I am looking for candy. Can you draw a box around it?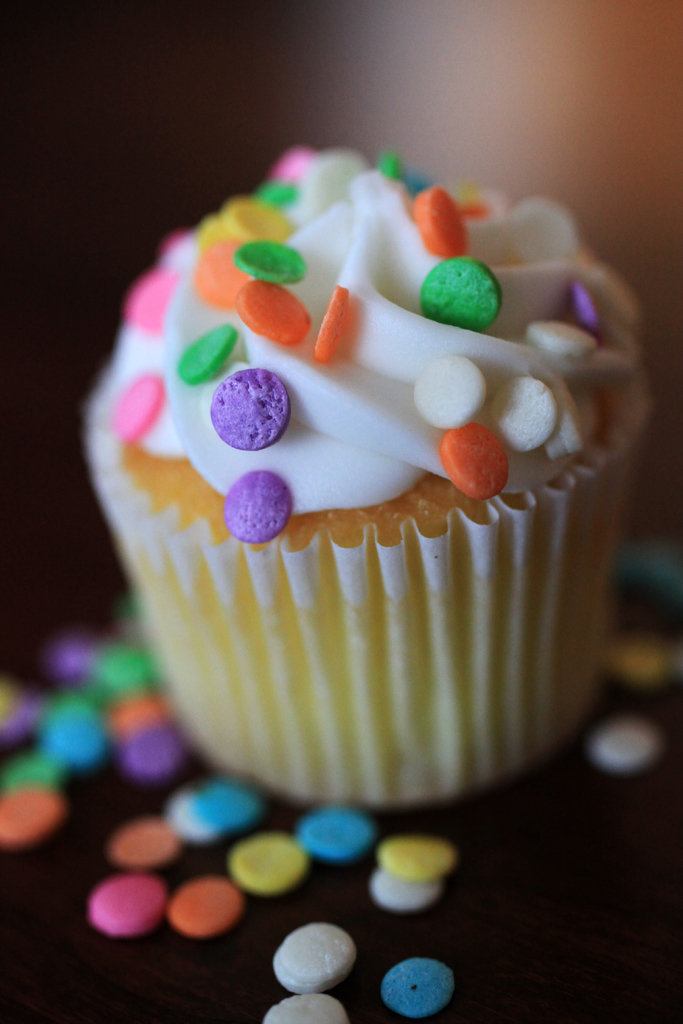
Sure, the bounding box is l=568, t=269, r=612, b=348.
